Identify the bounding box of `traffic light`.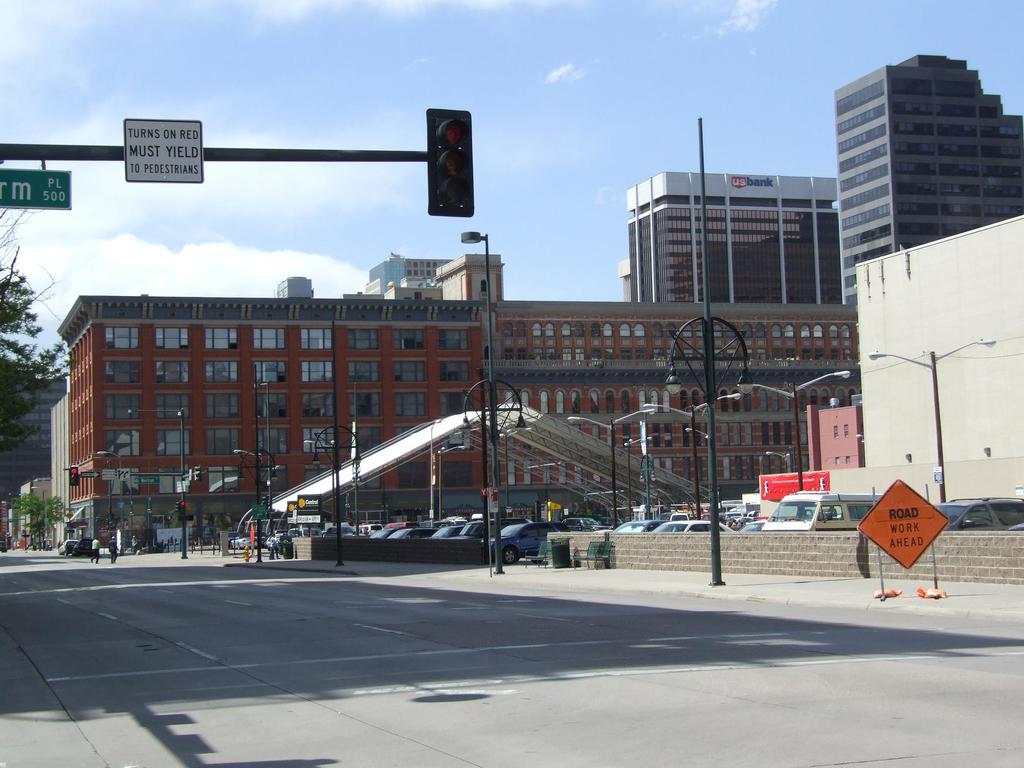
(left=177, top=500, right=186, bottom=518).
